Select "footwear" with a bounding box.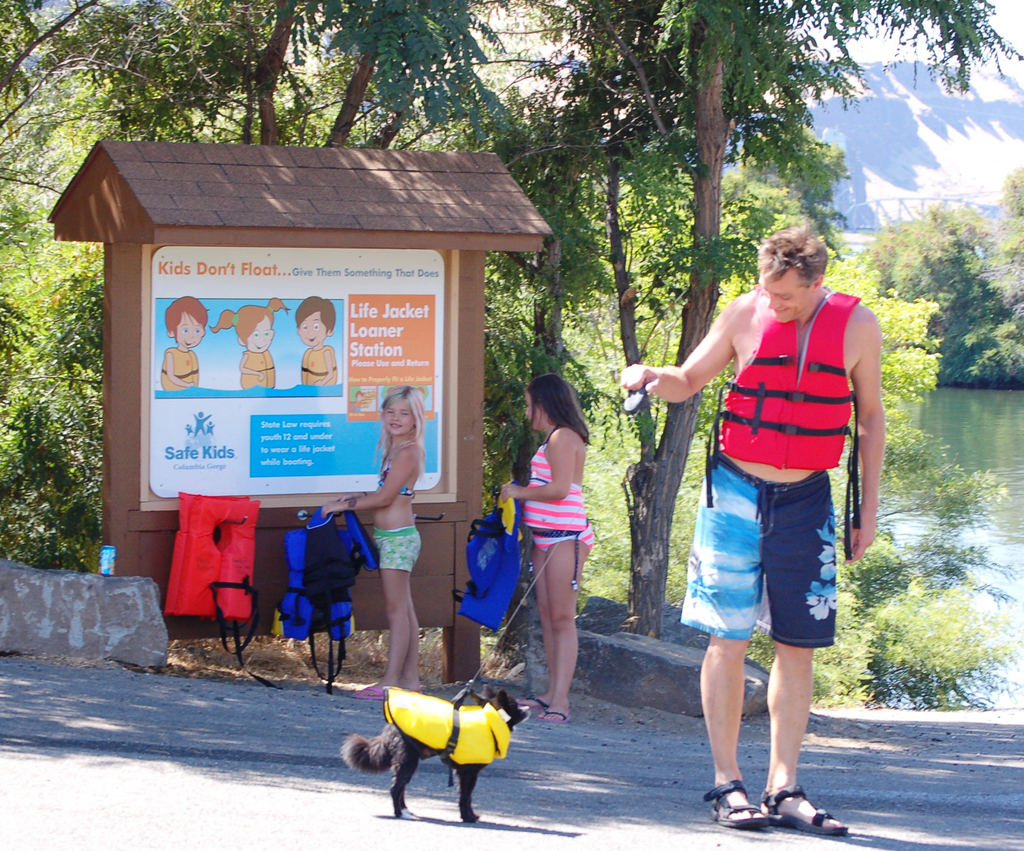
box=[756, 781, 849, 838].
